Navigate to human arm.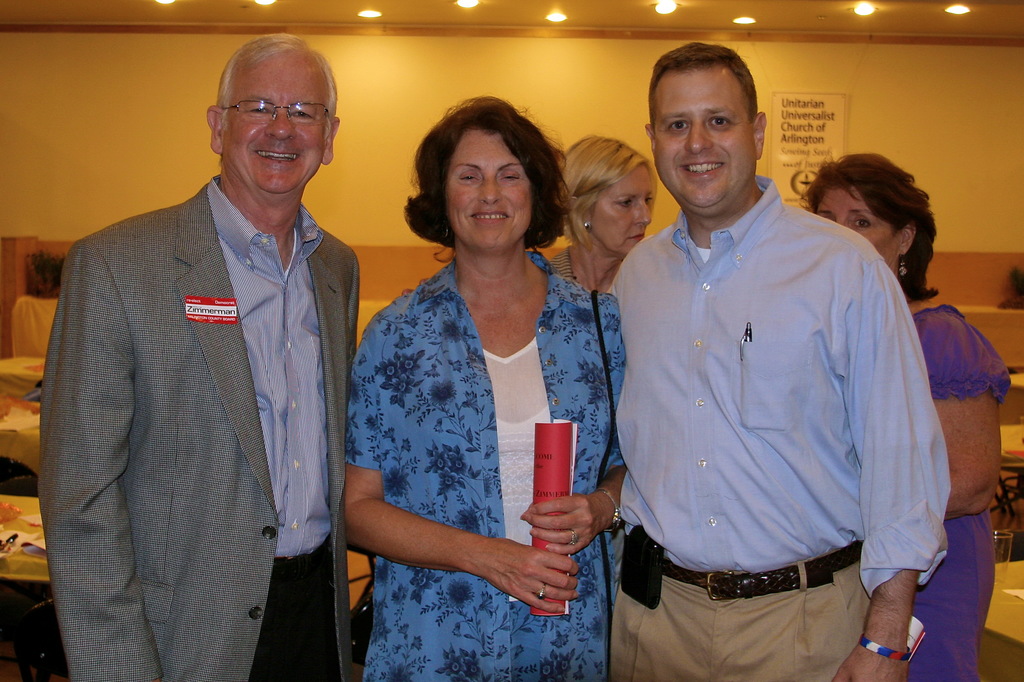
Navigation target: [39, 246, 161, 681].
